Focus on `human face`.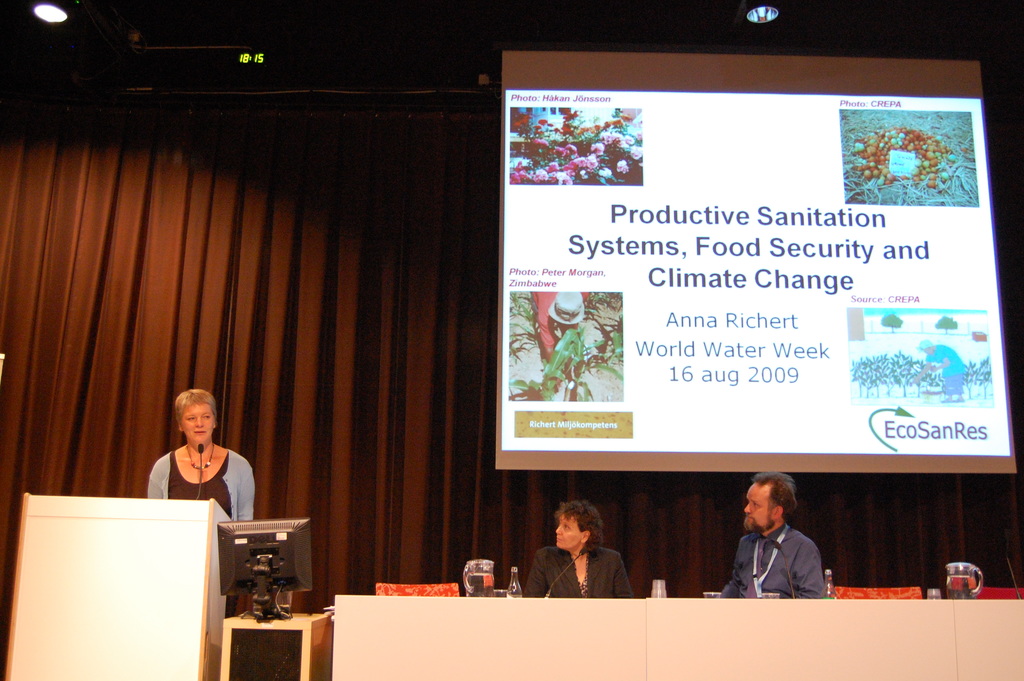
Focused at bbox(557, 513, 582, 550).
